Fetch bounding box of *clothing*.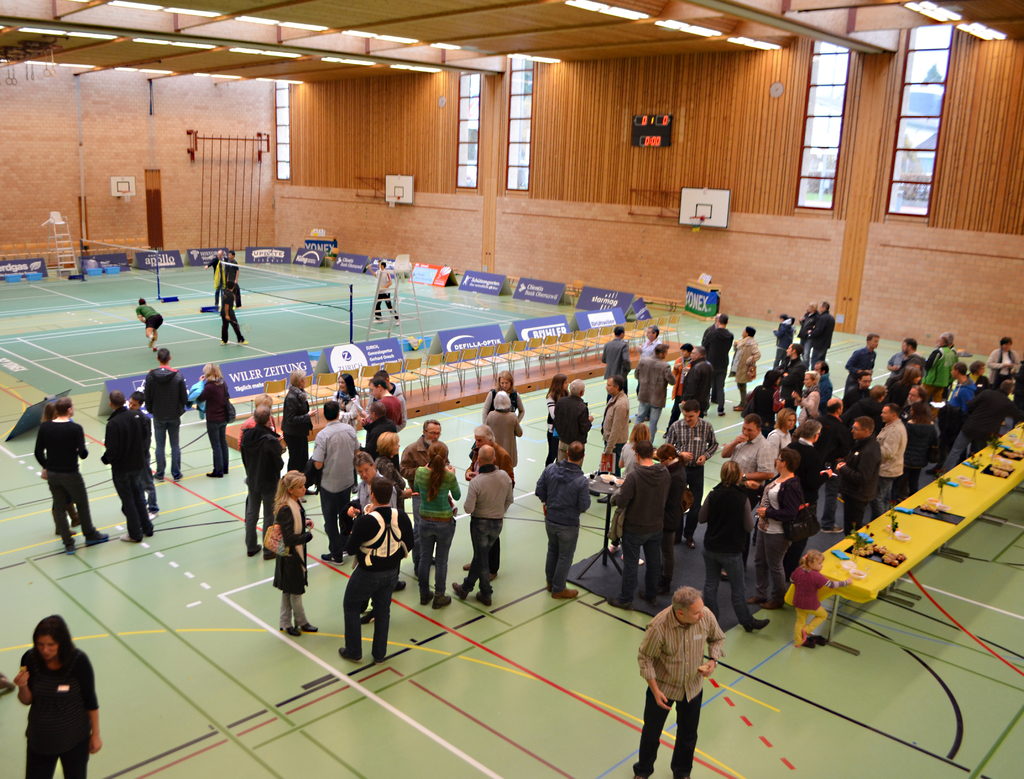
Bbox: <region>783, 357, 806, 407</region>.
